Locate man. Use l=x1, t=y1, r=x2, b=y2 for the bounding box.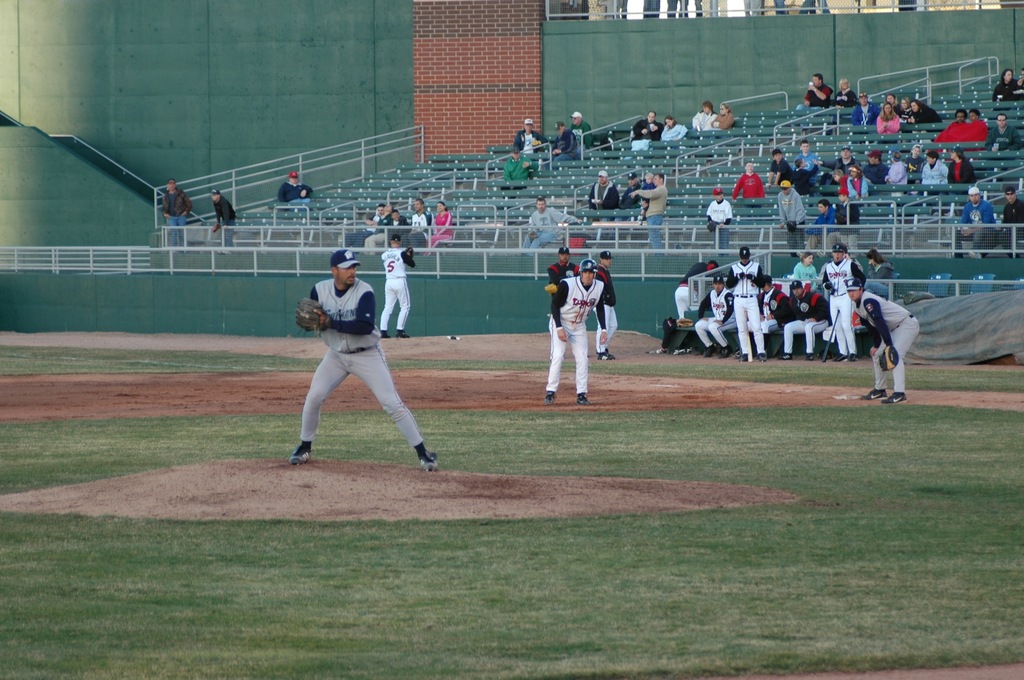
l=951, t=187, r=996, b=258.
